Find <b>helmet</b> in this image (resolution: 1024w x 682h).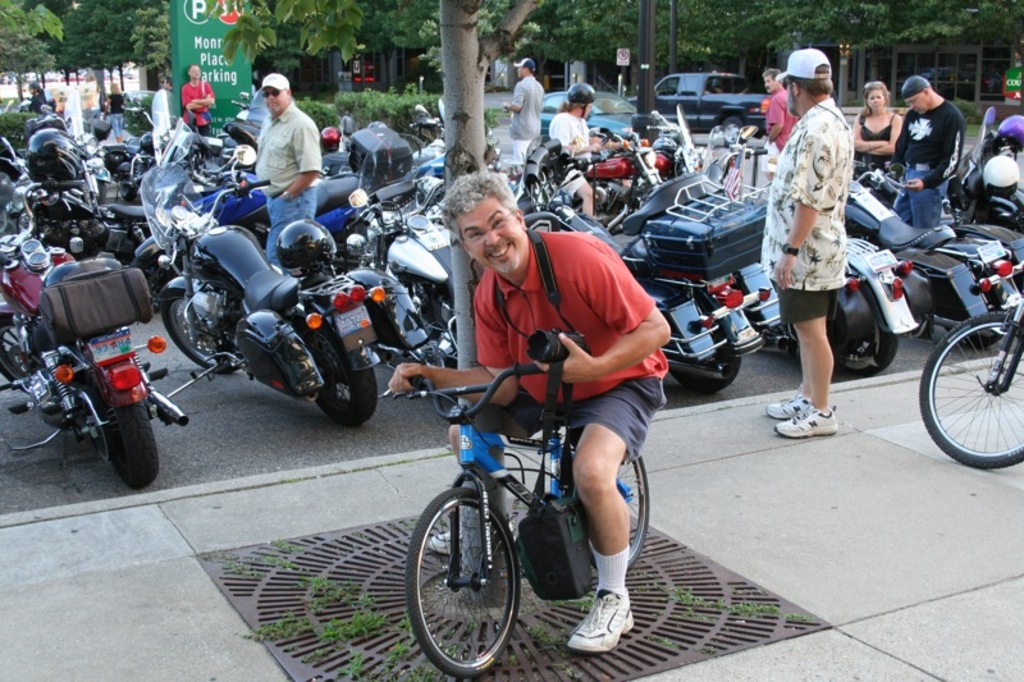
[x1=566, y1=84, x2=595, y2=122].
